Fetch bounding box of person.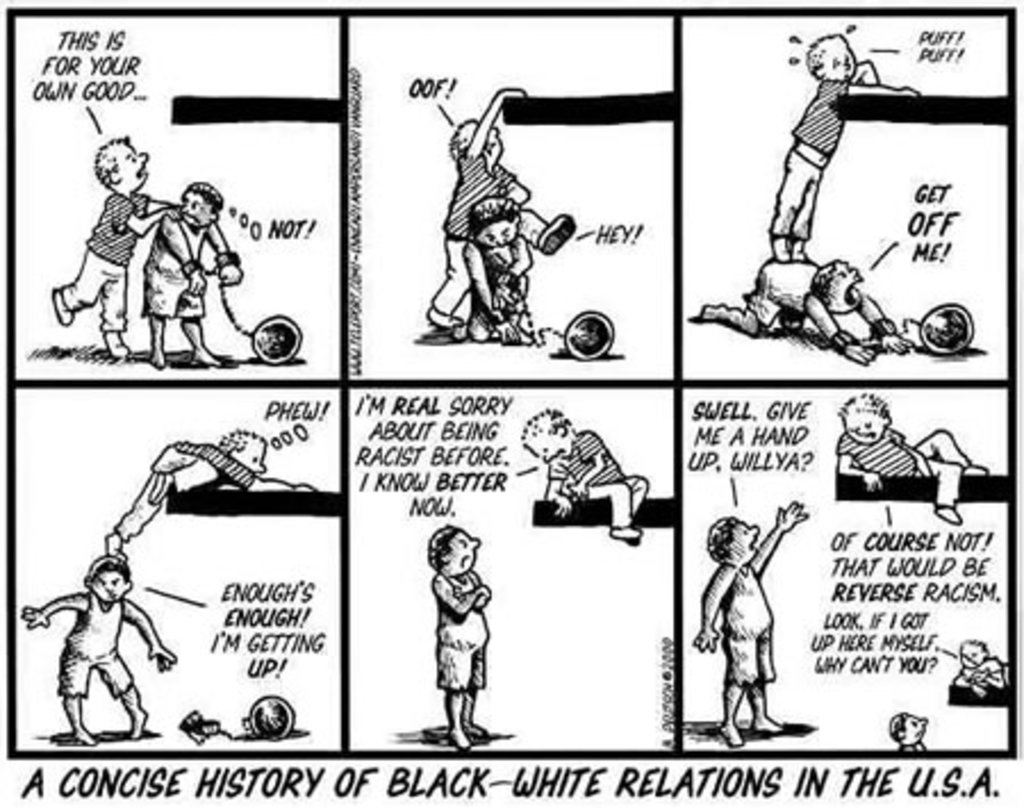
Bbox: (x1=18, y1=558, x2=177, y2=747).
